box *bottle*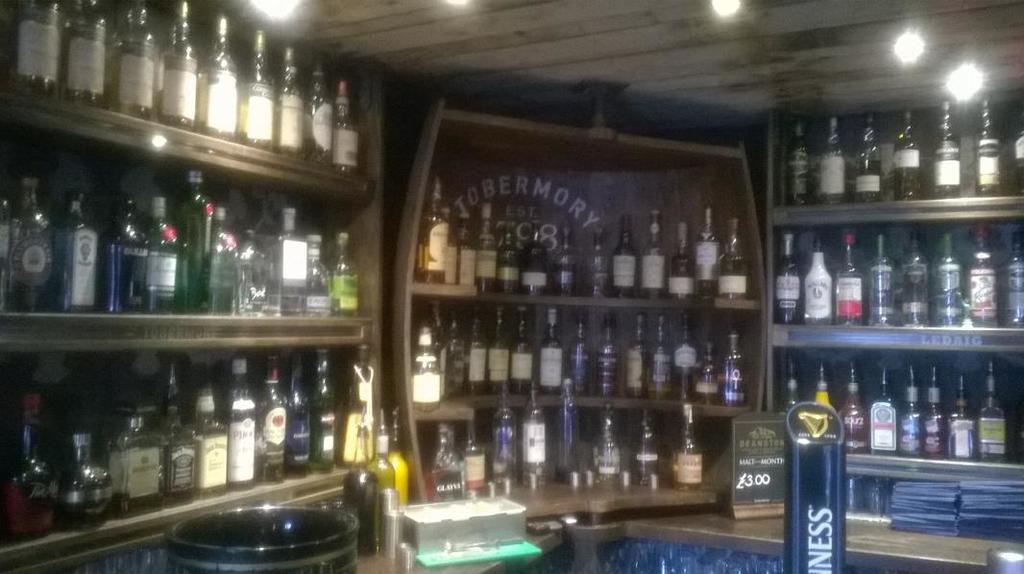
{"left": 454, "top": 212, "right": 479, "bottom": 288}
